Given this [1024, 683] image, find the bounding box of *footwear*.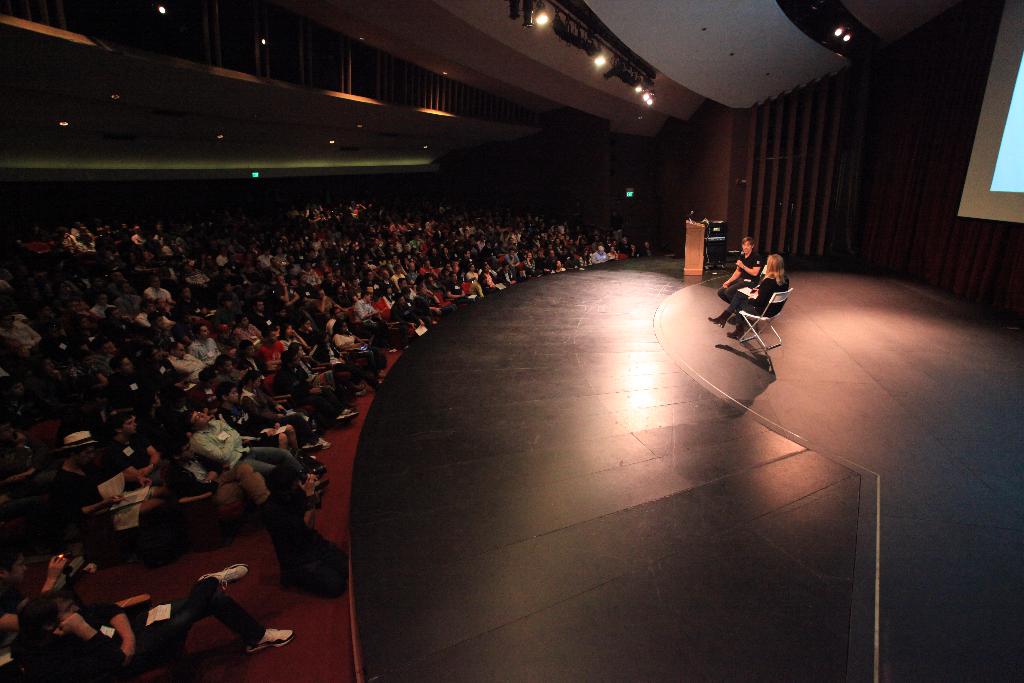
rect(390, 344, 396, 356).
